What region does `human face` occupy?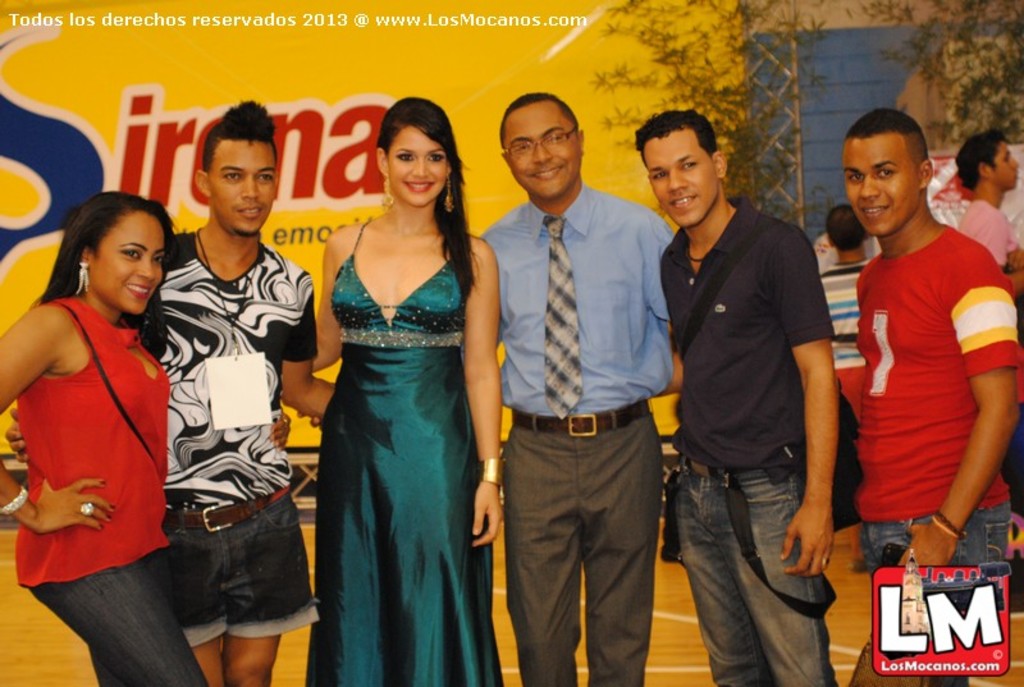
x1=645, y1=130, x2=718, y2=228.
